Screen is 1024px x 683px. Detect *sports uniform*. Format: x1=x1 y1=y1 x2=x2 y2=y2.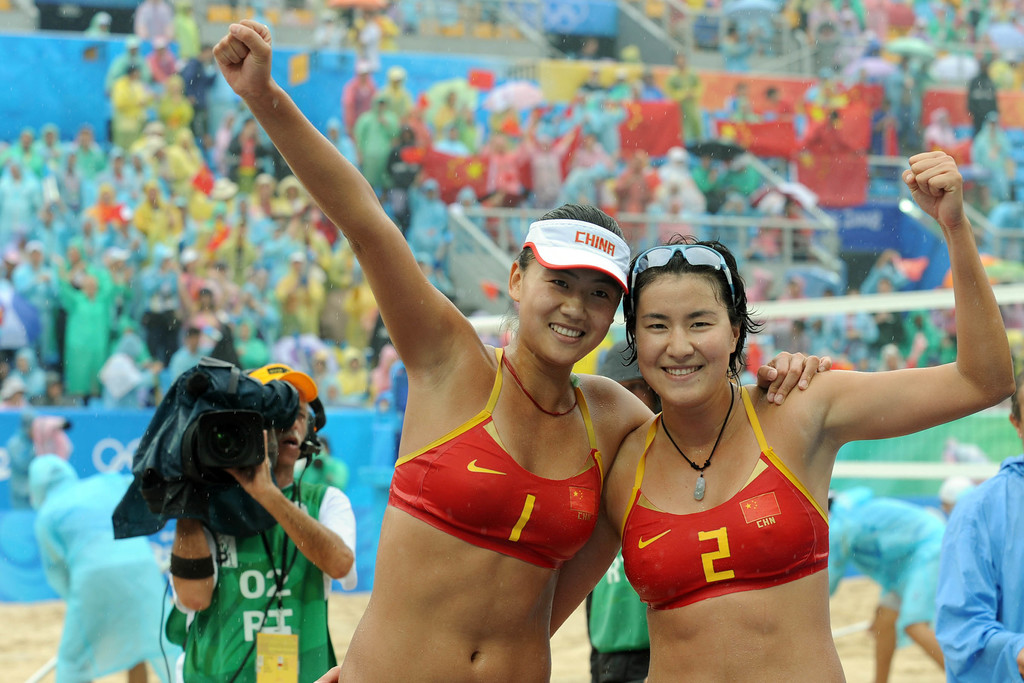
x1=384 y1=346 x2=604 y2=570.
